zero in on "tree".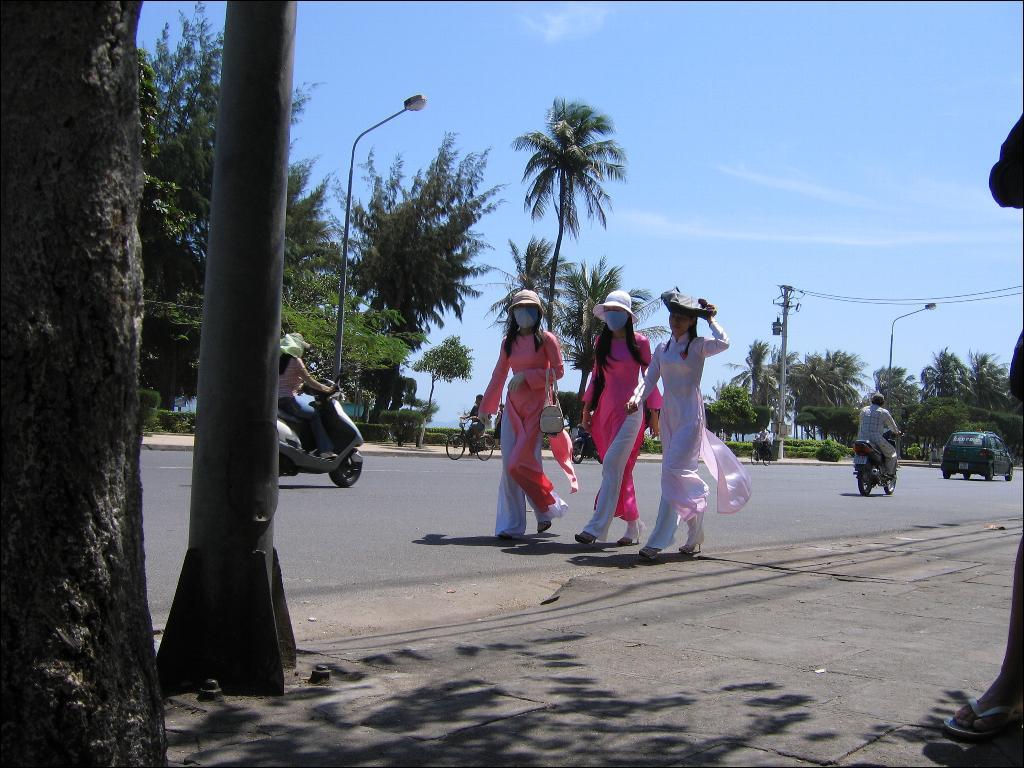
Zeroed in: <box>511,89,629,351</box>.
